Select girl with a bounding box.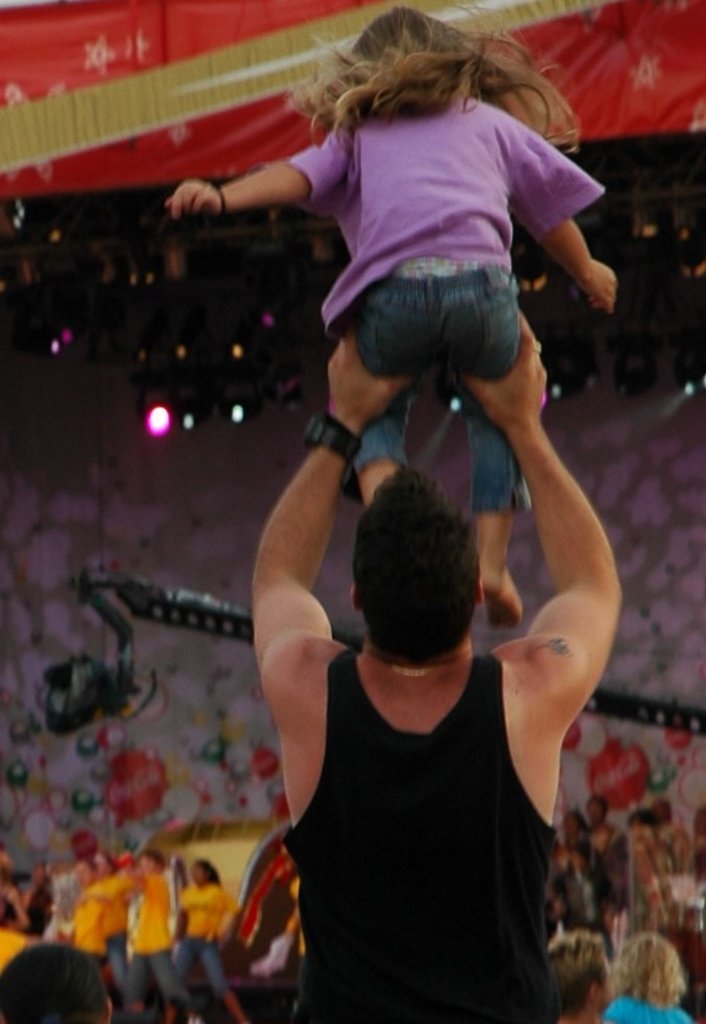
BBox(606, 931, 689, 1023).
